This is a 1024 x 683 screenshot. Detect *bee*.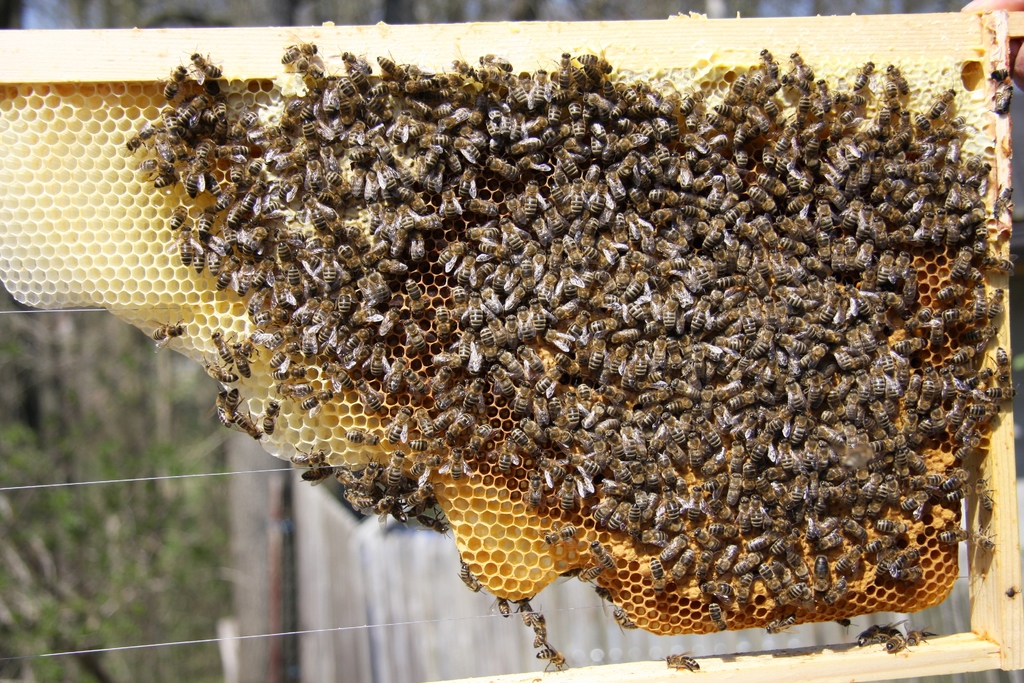
bbox(456, 333, 476, 361).
